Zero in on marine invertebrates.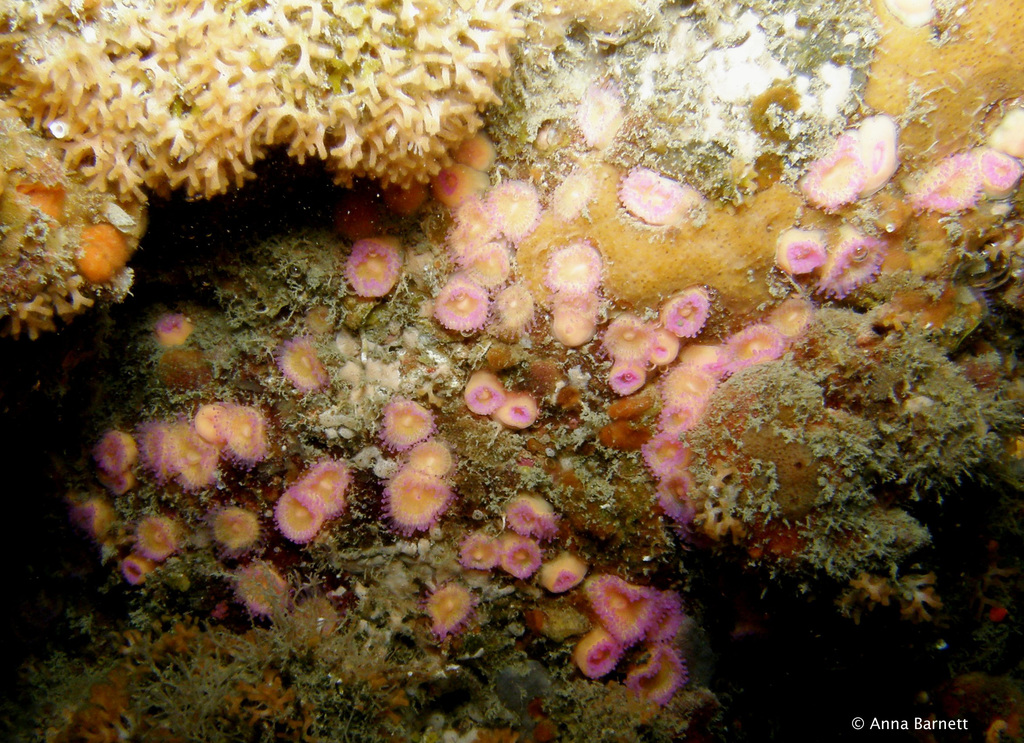
Zeroed in: 274 477 341 553.
